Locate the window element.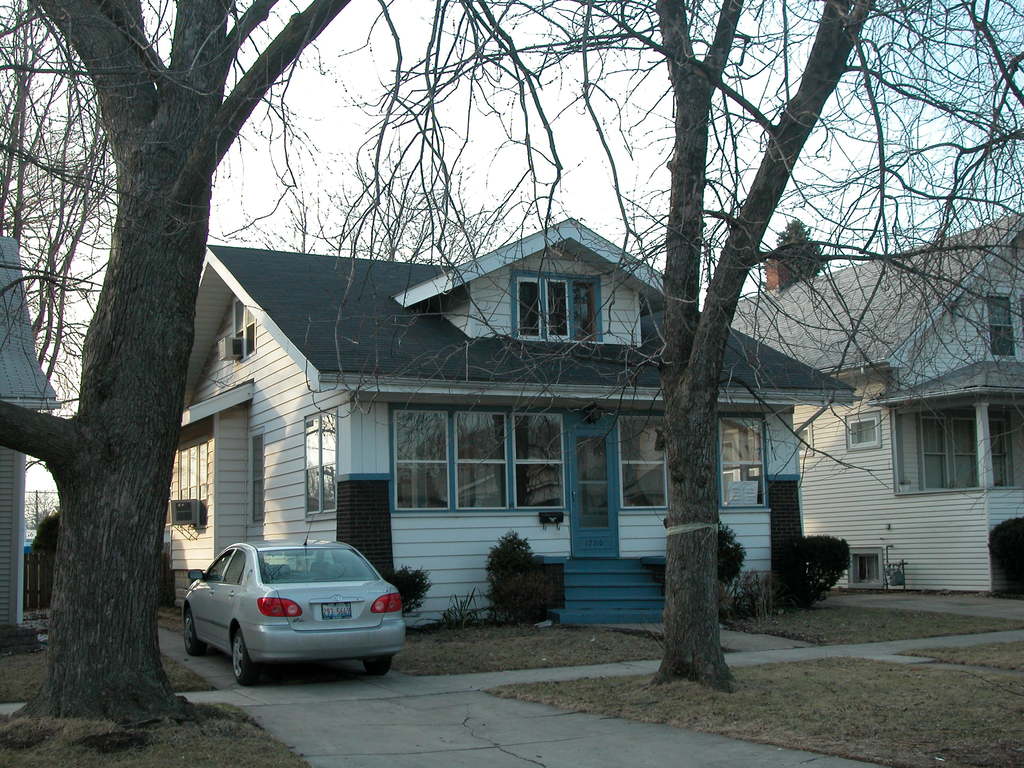
Element bbox: (231, 301, 257, 363).
